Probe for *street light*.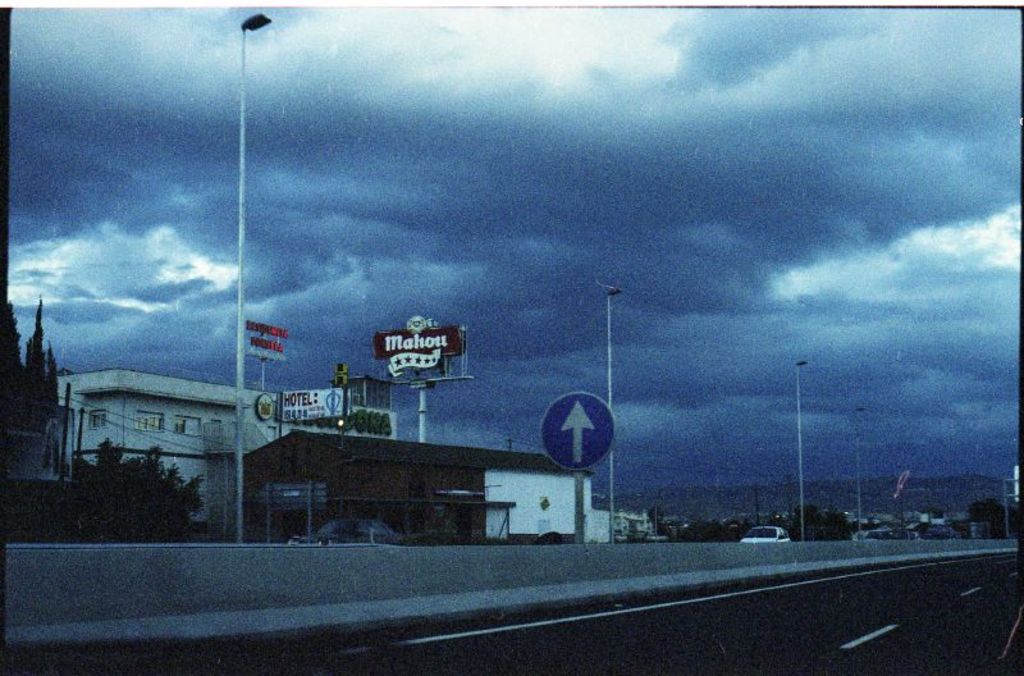
Probe result: <region>237, 12, 273, 540</region>.
